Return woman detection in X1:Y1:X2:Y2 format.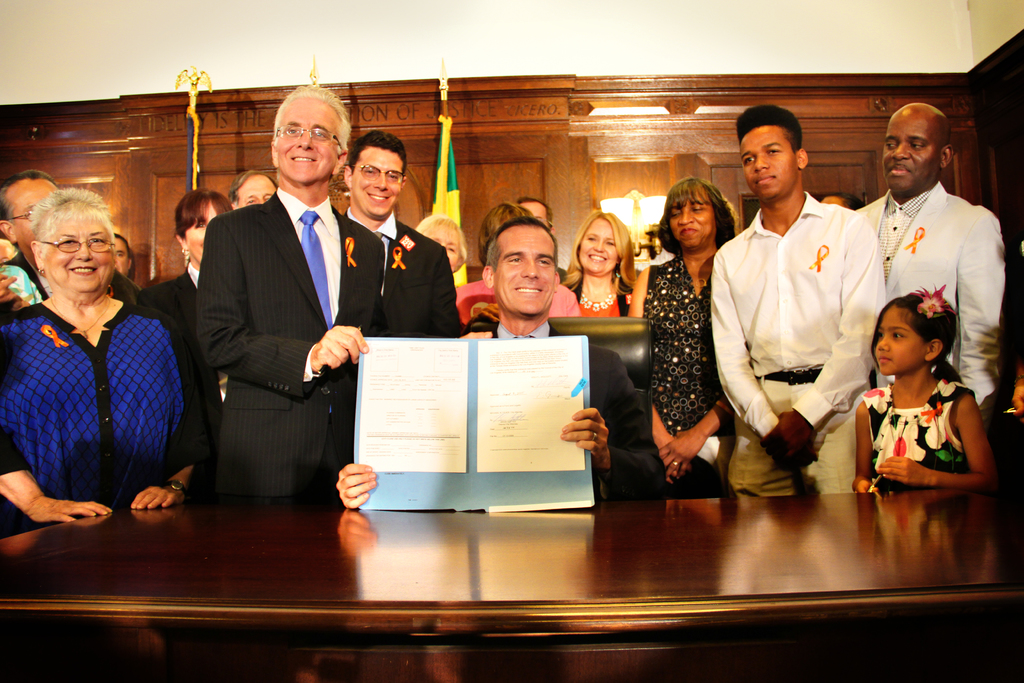
0:191:196:527.
